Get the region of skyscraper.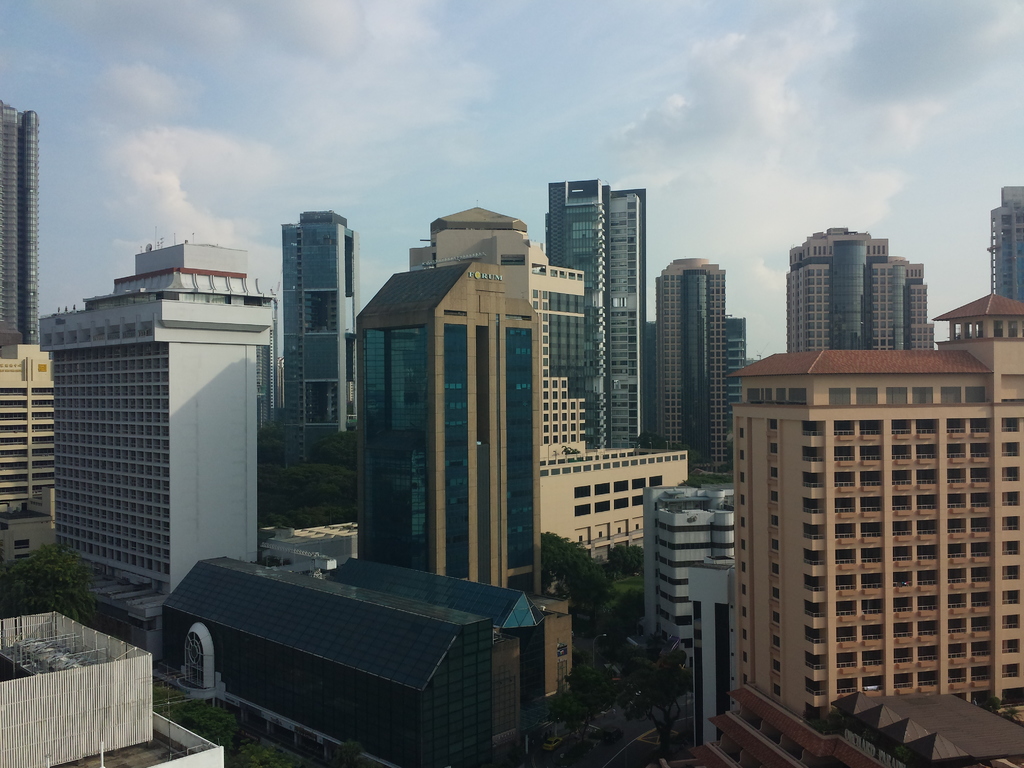
[x1=646, y1=246, x2=756, y2=488].
